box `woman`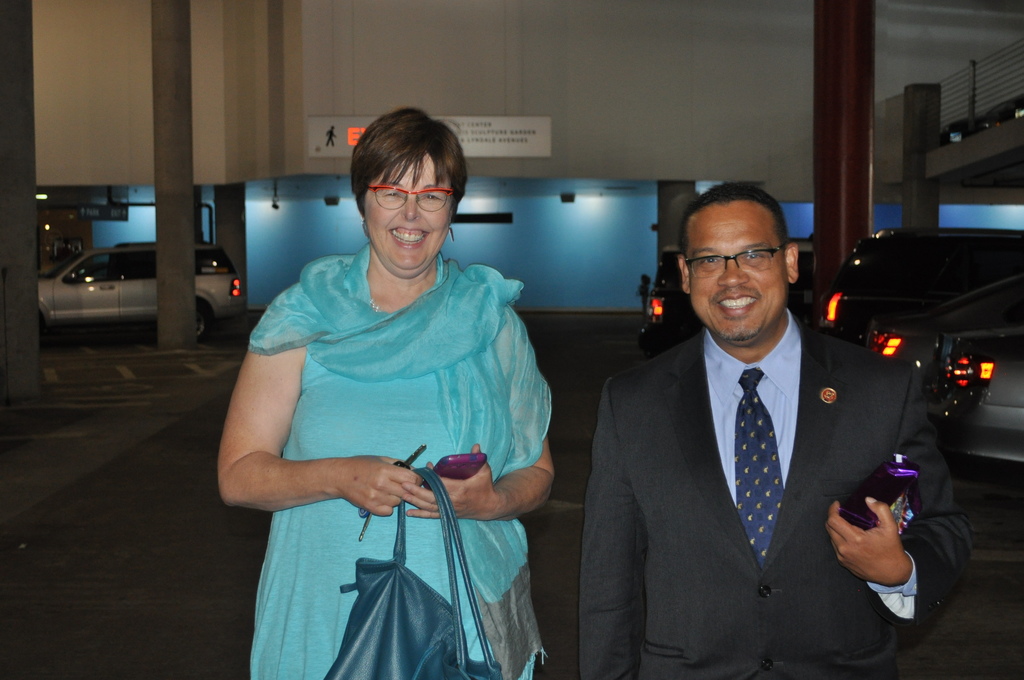
<region>228, 120, 550, 667</region>
